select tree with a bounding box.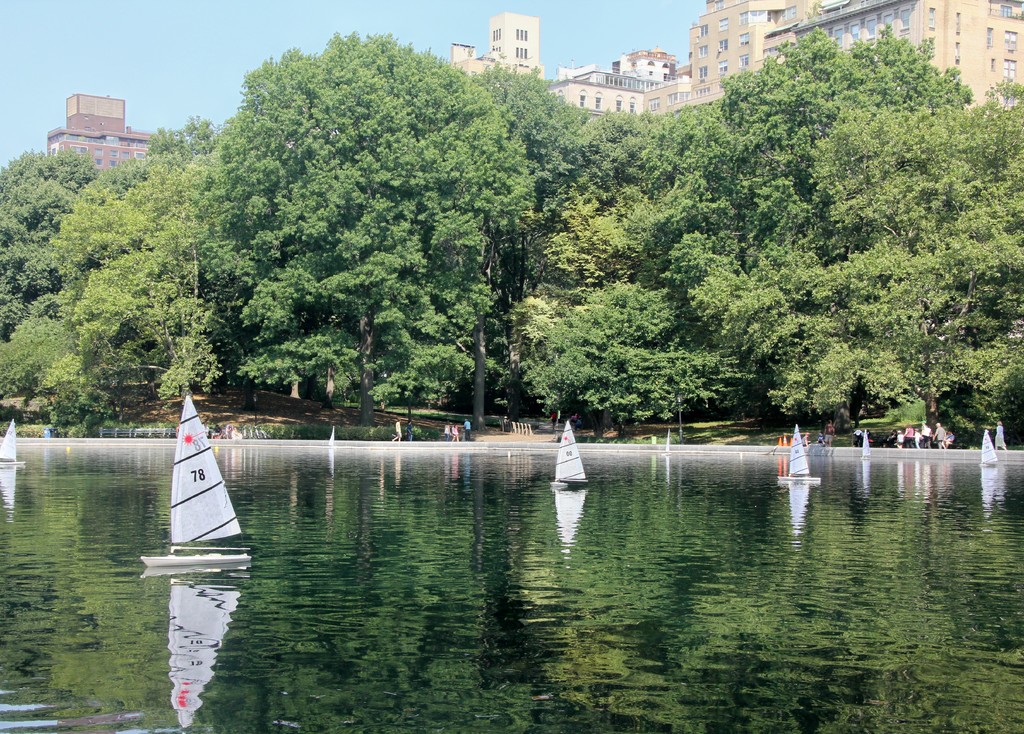
left=475, top=56, right=596, bottom=405.
